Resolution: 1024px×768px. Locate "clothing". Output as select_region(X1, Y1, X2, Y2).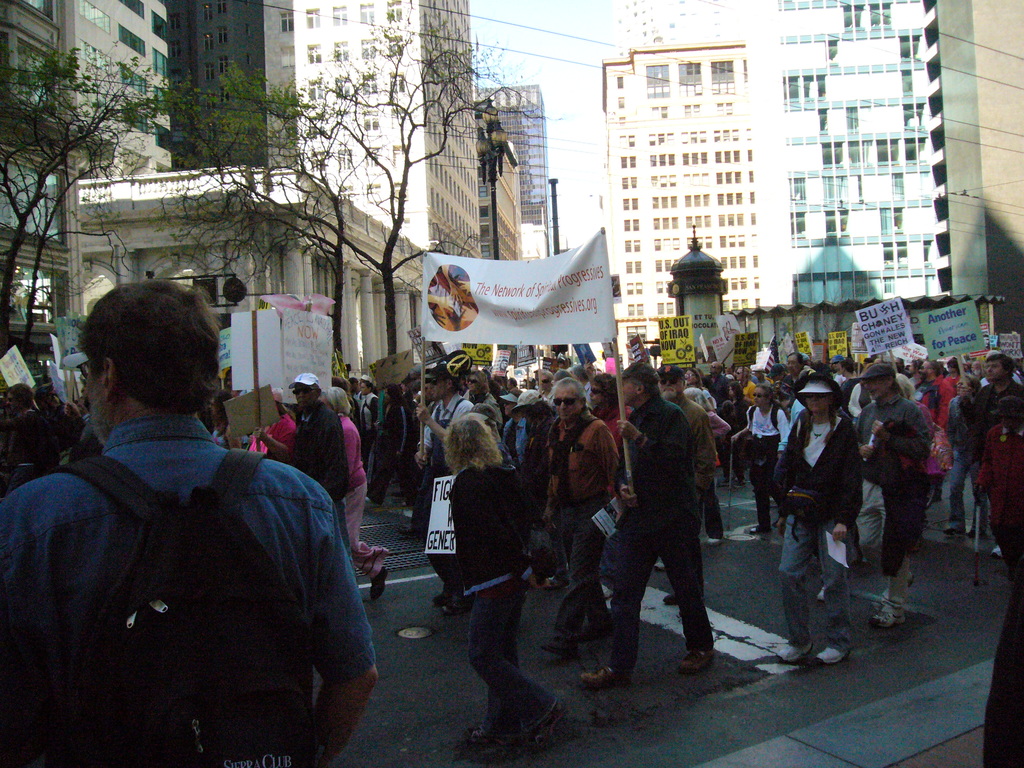
select_region(979, 371, 1023, 545).
